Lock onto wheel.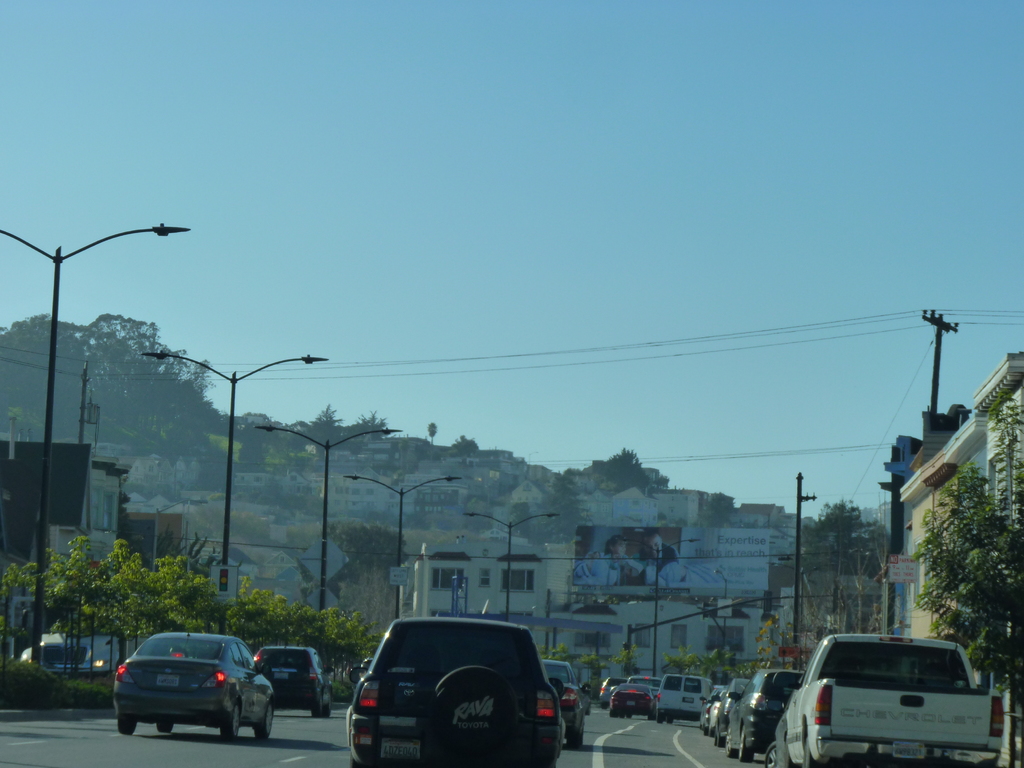
Locked: 222,696,244,743.
